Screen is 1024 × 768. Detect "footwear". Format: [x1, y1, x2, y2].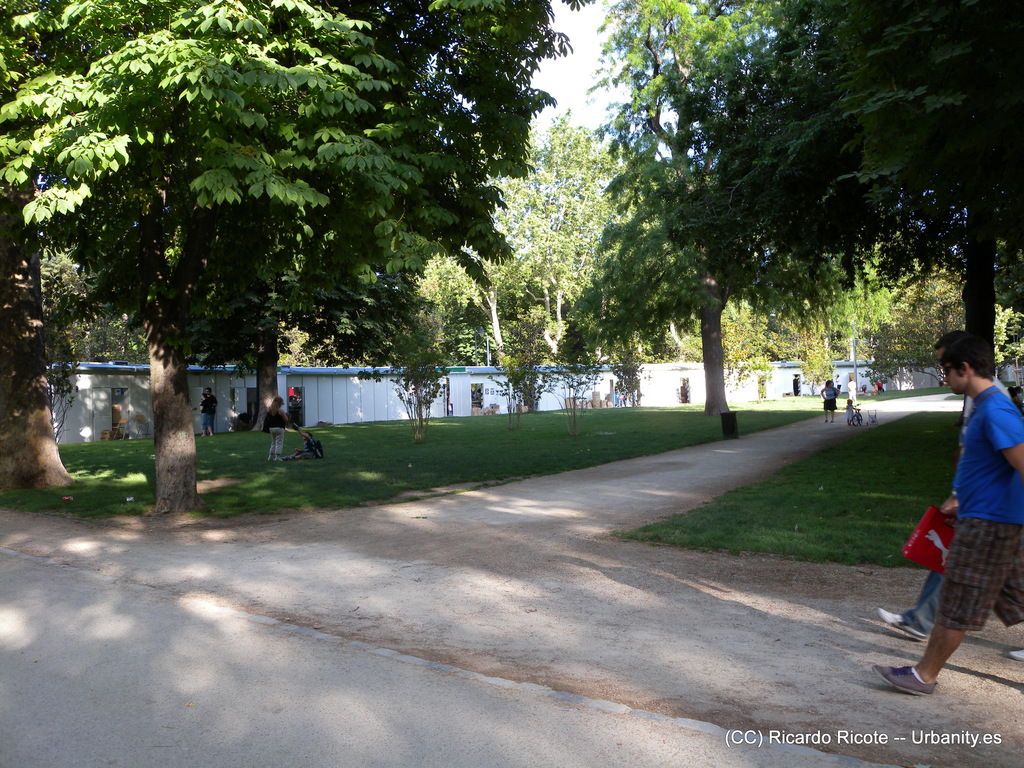
[274, 455, 282, 463].
